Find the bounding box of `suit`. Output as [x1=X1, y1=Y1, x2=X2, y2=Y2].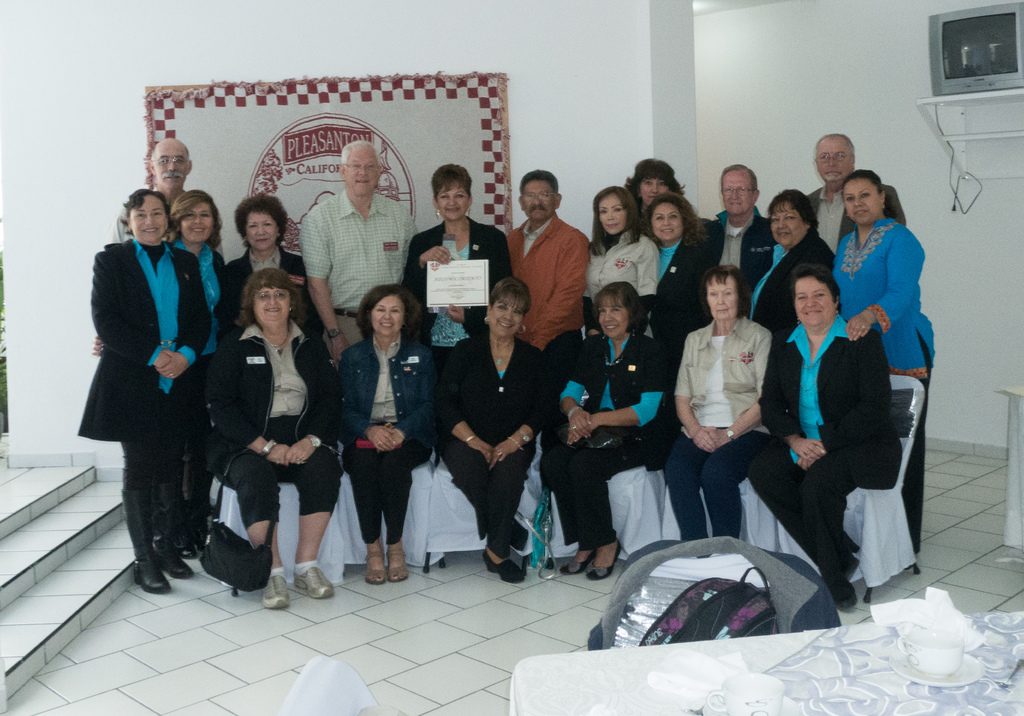
[x1=745, y1=308, x2=906, y2=580].
